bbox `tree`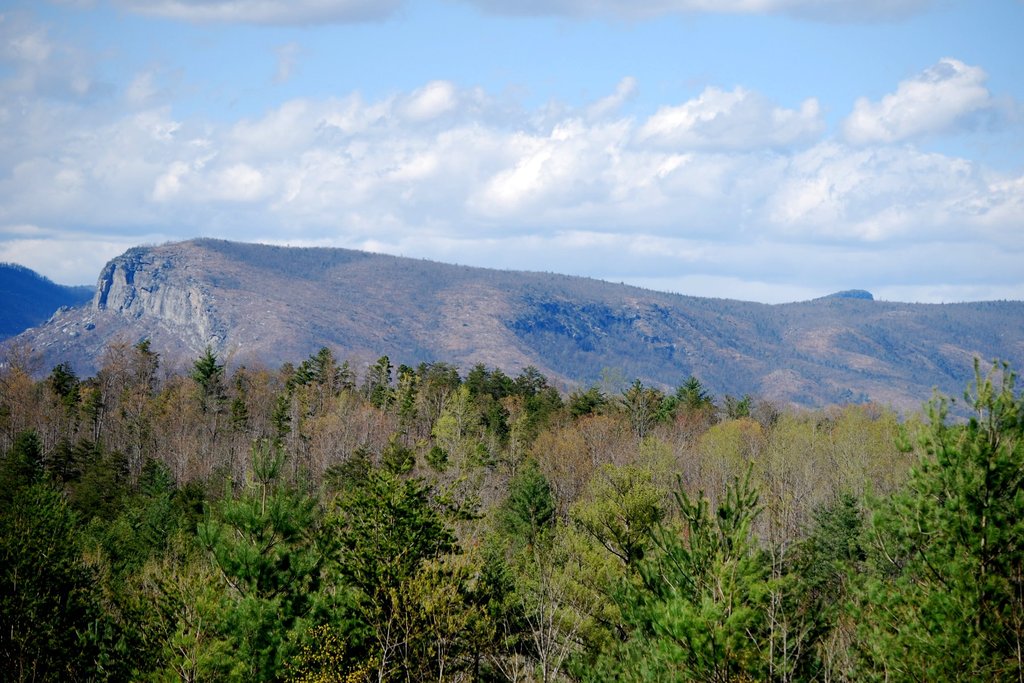
721 396 758 421
